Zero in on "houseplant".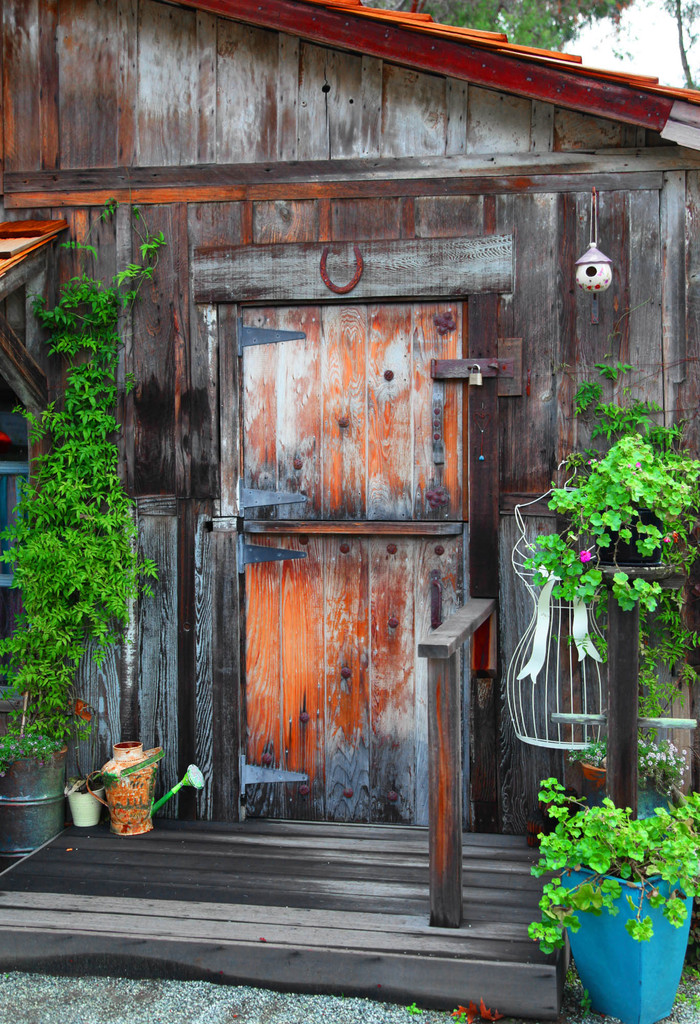
Zeroed in: 543, 778, 699, 1023.
